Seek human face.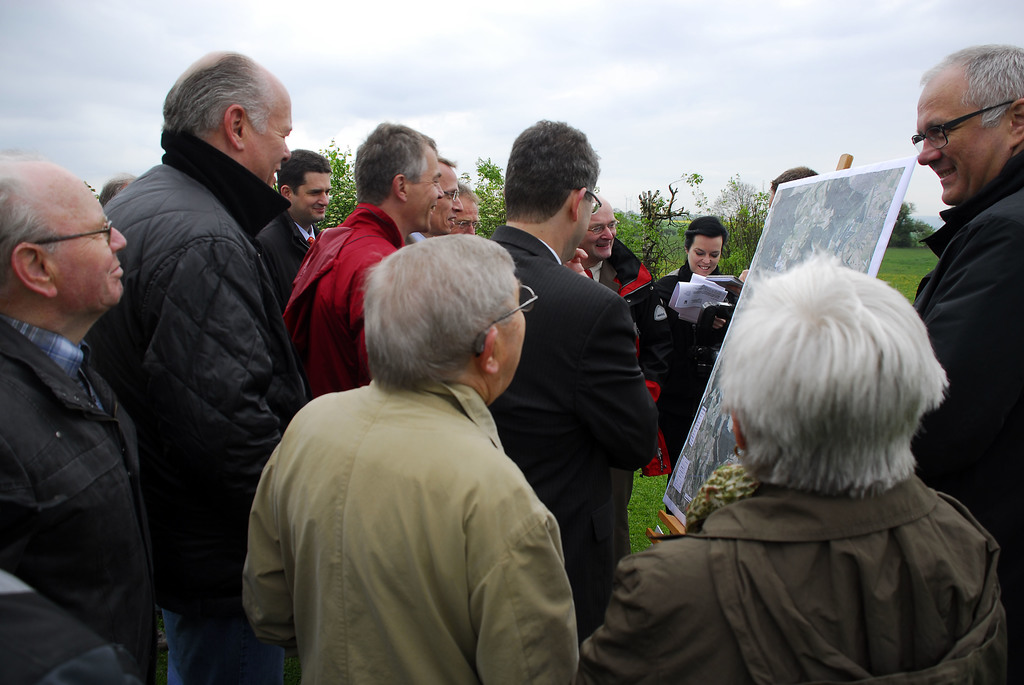
pyautogui.locateOnScreen(913, 76, 998, 205).
